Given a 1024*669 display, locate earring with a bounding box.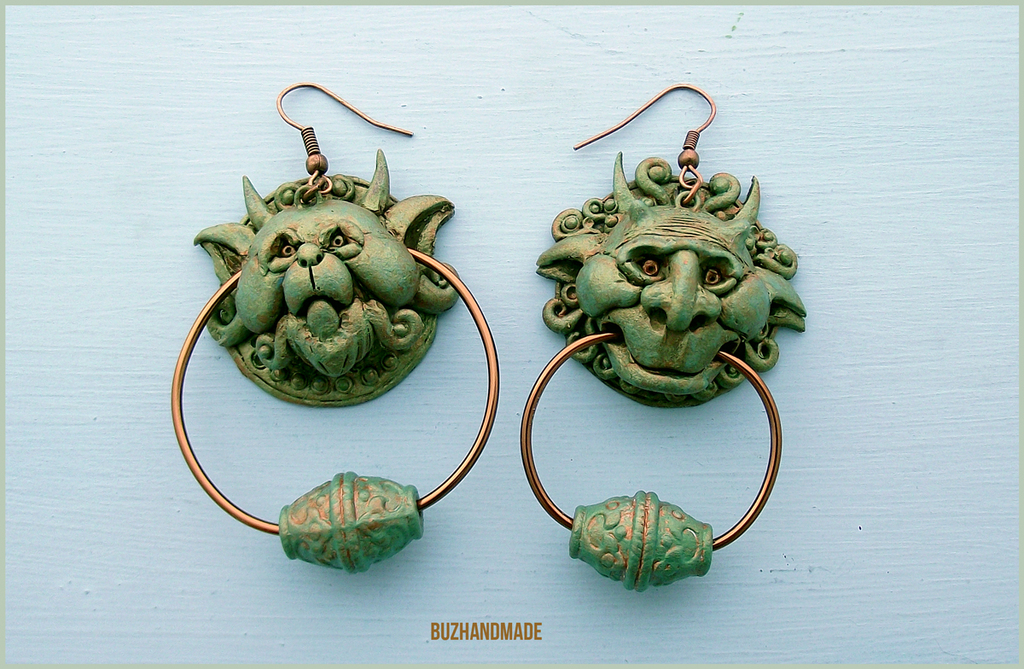
Located: box=[515, 76, 810, 598].
